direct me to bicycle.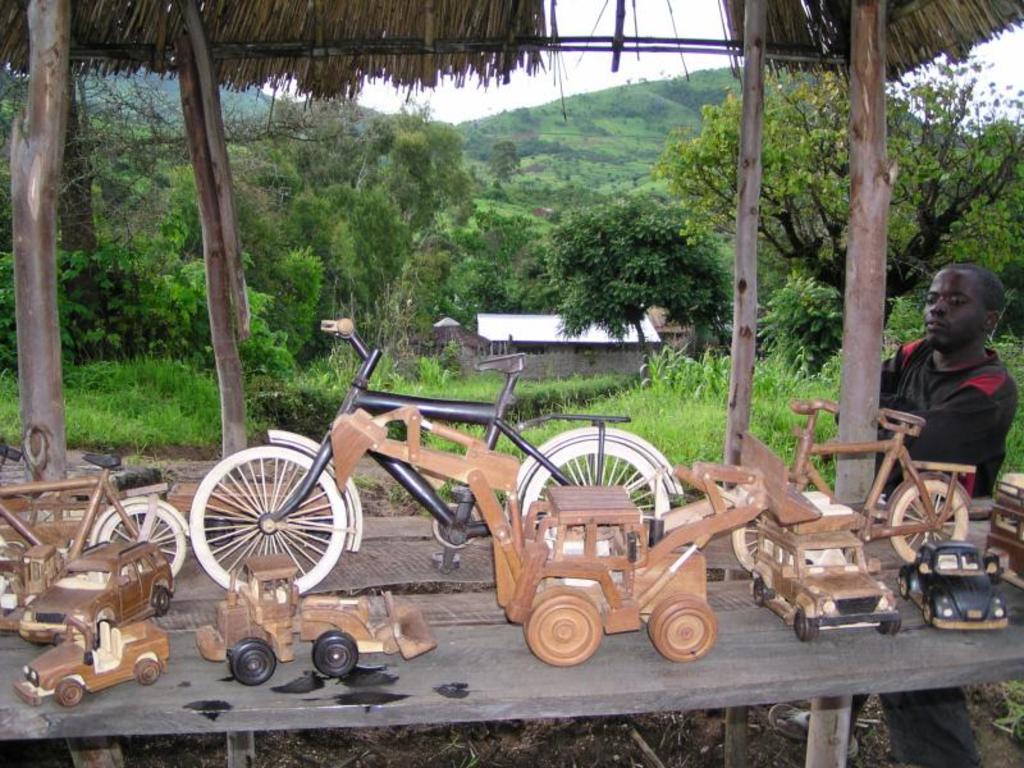
Direction: (187,549,433,689).
